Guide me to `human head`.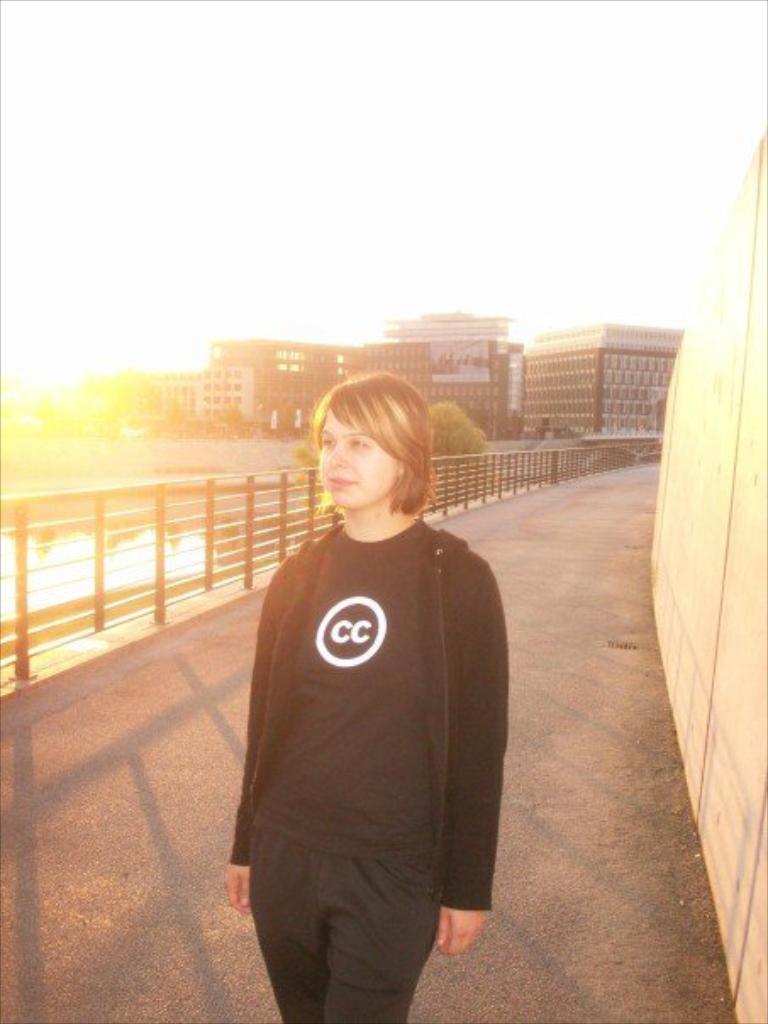
Guidance: left=302, top=373, right=444, bottom=531.
